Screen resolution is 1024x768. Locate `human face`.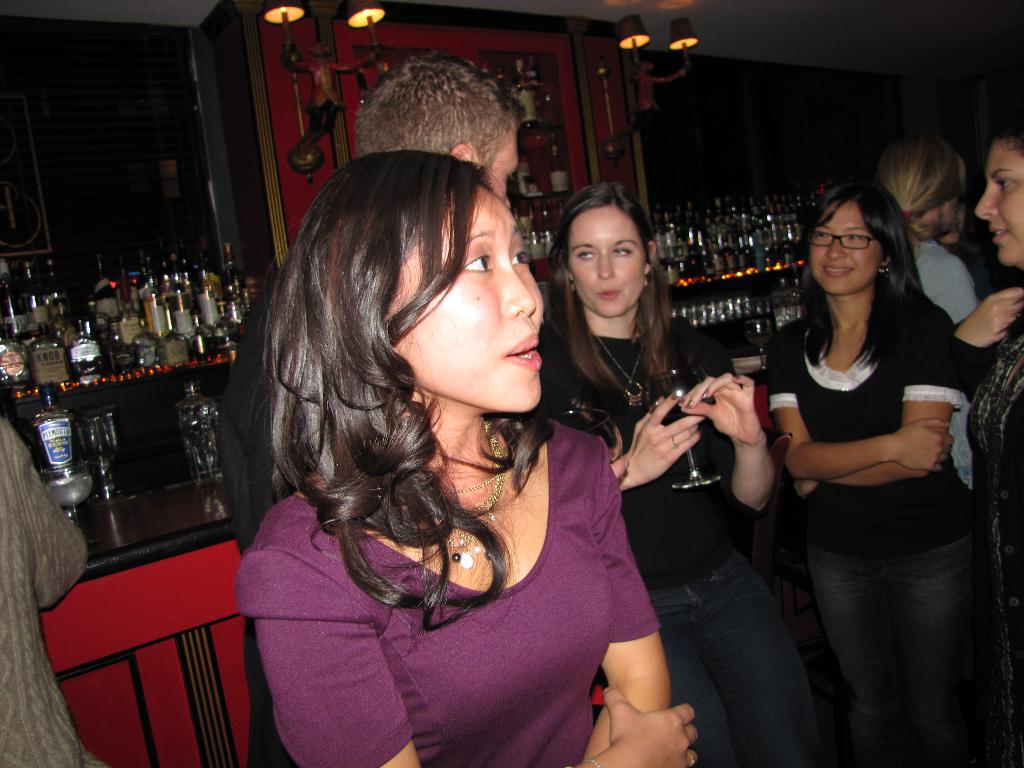
region(975, 138, 1023, 266).
